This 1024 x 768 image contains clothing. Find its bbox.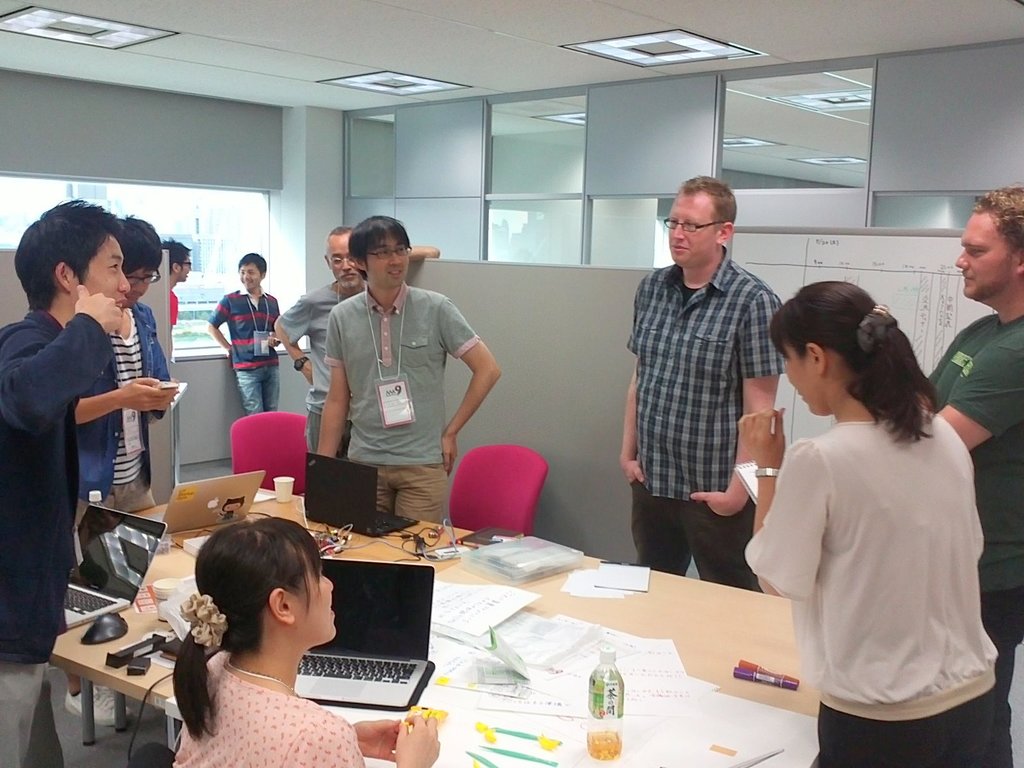
x1=762, y1=380, x2=1000, y2=728.
